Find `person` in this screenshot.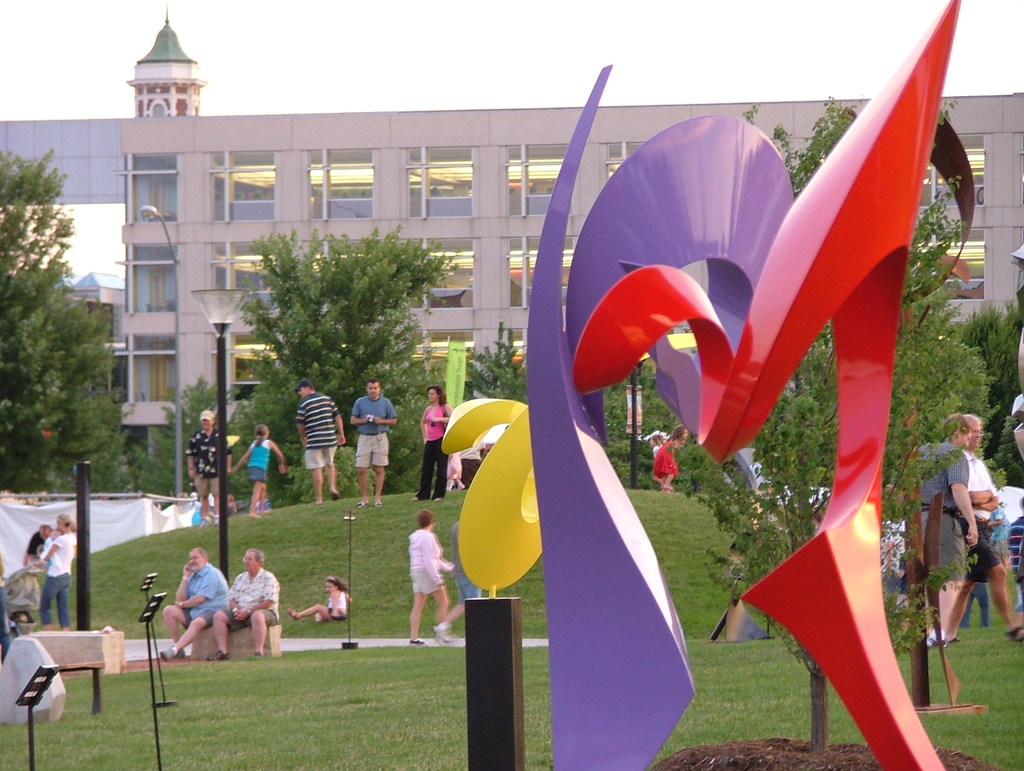
The bounding box for `person` is {"left": 186, "top": 402, "right": 223, "bottom": 513}.
